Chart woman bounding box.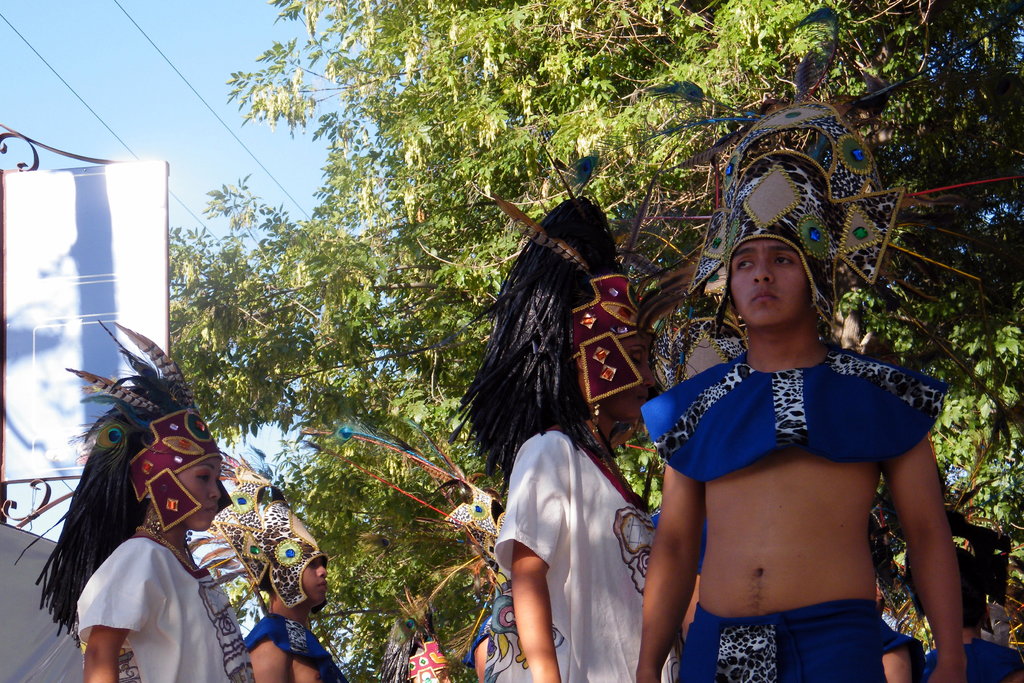
Charted: [447,140,682,682].
